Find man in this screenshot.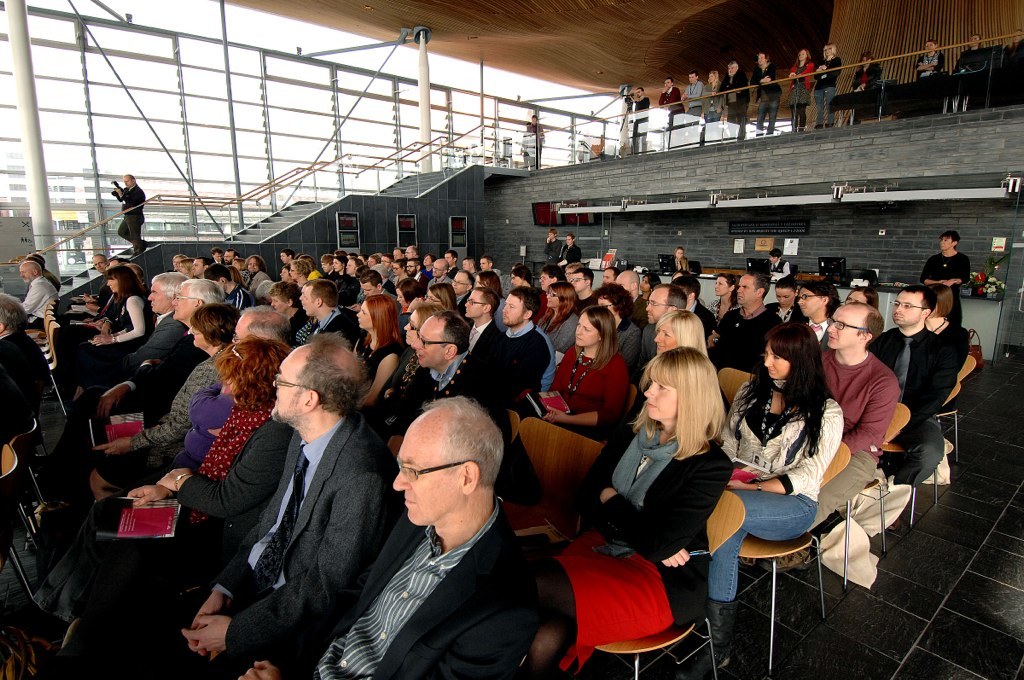
The bounding box for man is 381,257,420,289.
